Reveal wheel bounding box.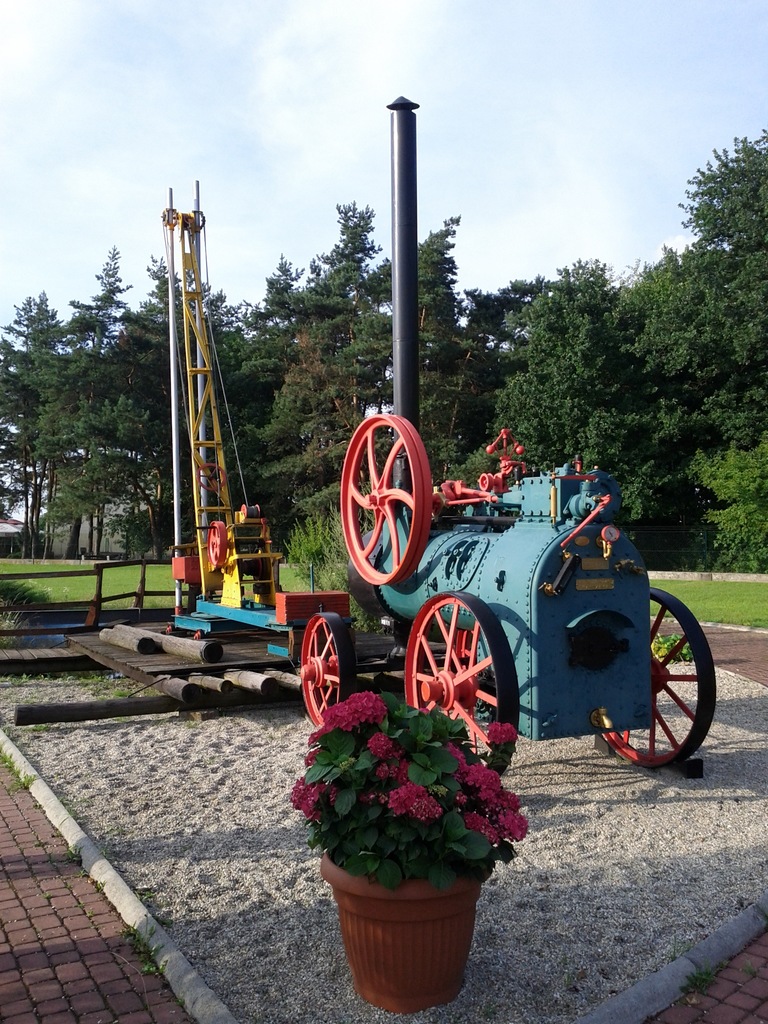
Revealed: <bbox>601, 591, 718, 769</bbox>.
